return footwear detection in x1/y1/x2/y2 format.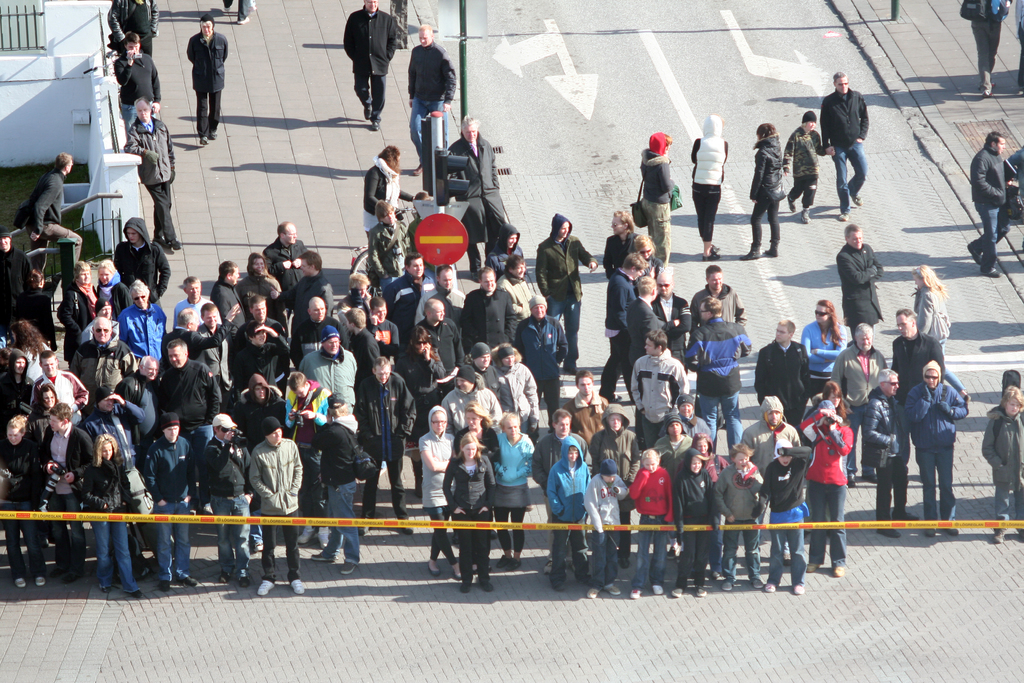
579/572/595/587.
